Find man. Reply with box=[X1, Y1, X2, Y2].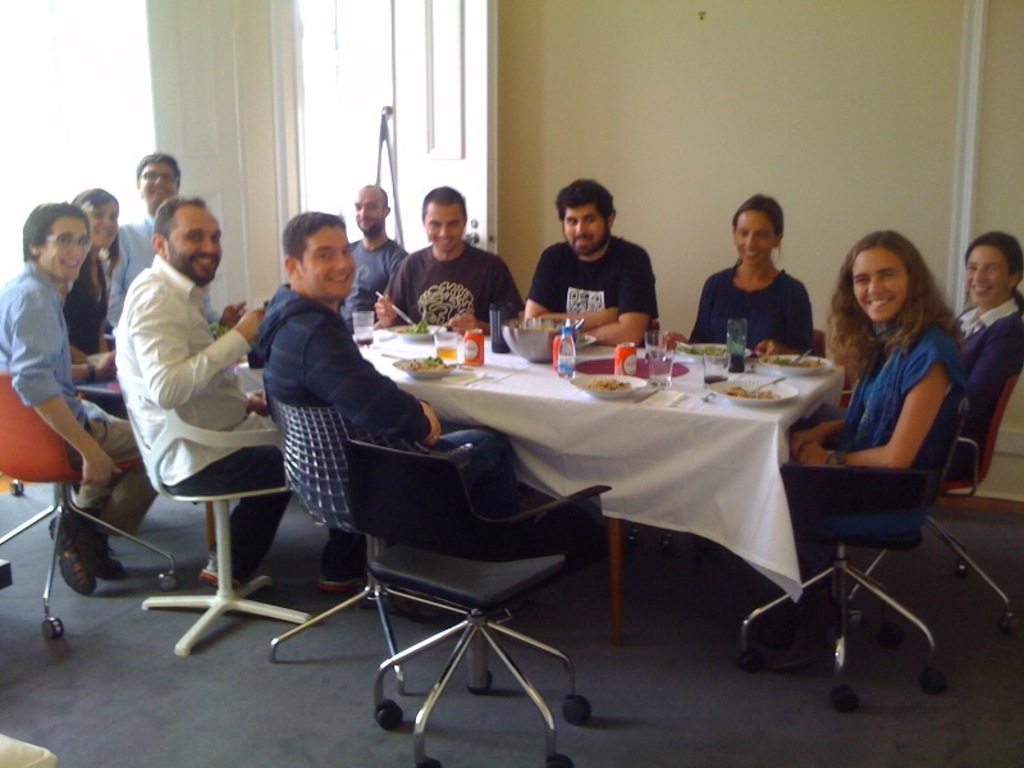
box=[332, 183, 411, 329].
